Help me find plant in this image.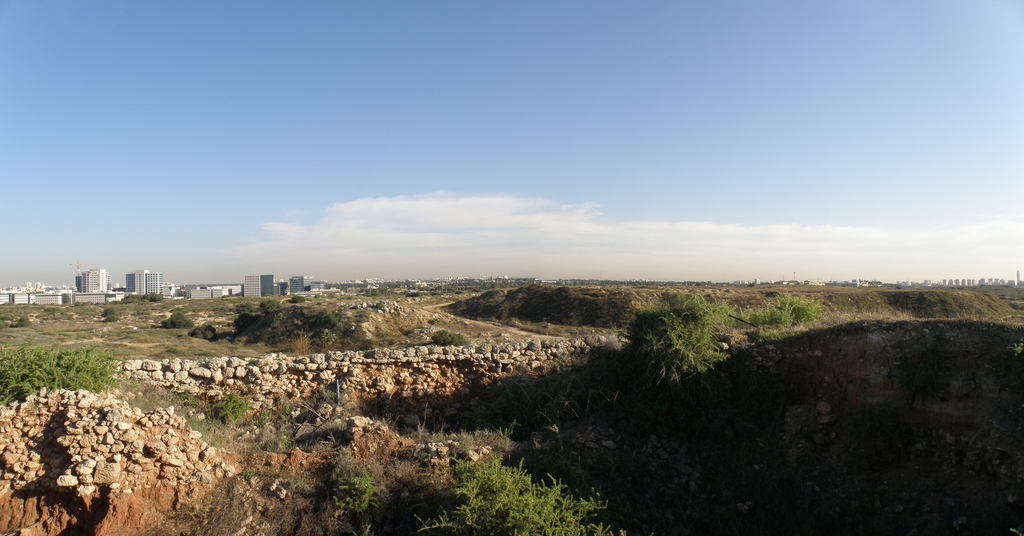
Found it: 179 387 201 407.
